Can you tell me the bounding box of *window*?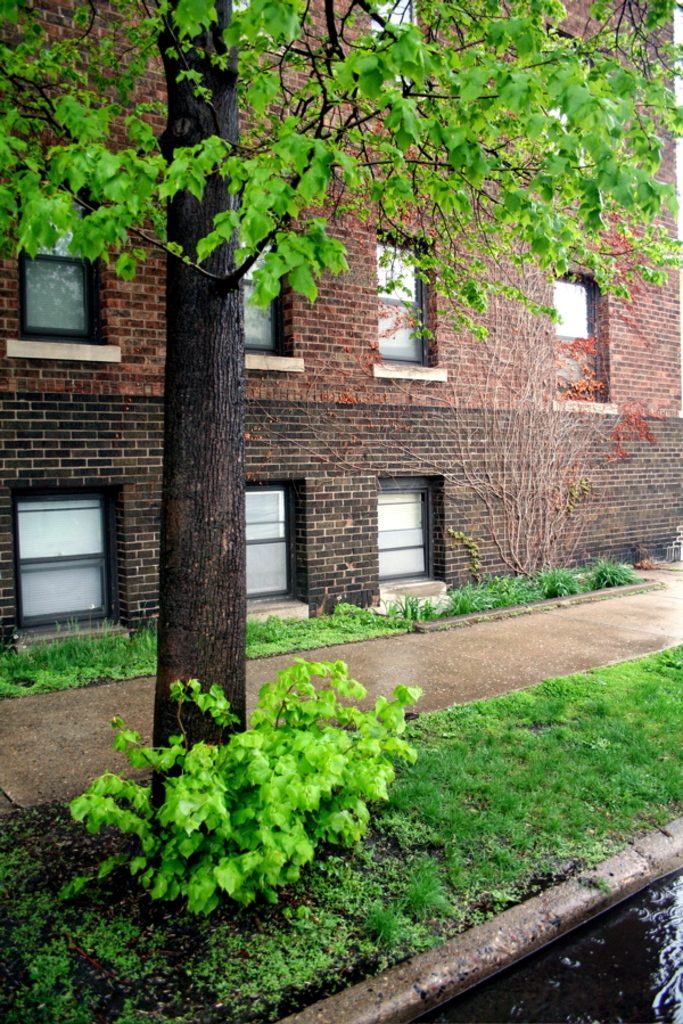
l=375, t=234, r=425, b=366.
